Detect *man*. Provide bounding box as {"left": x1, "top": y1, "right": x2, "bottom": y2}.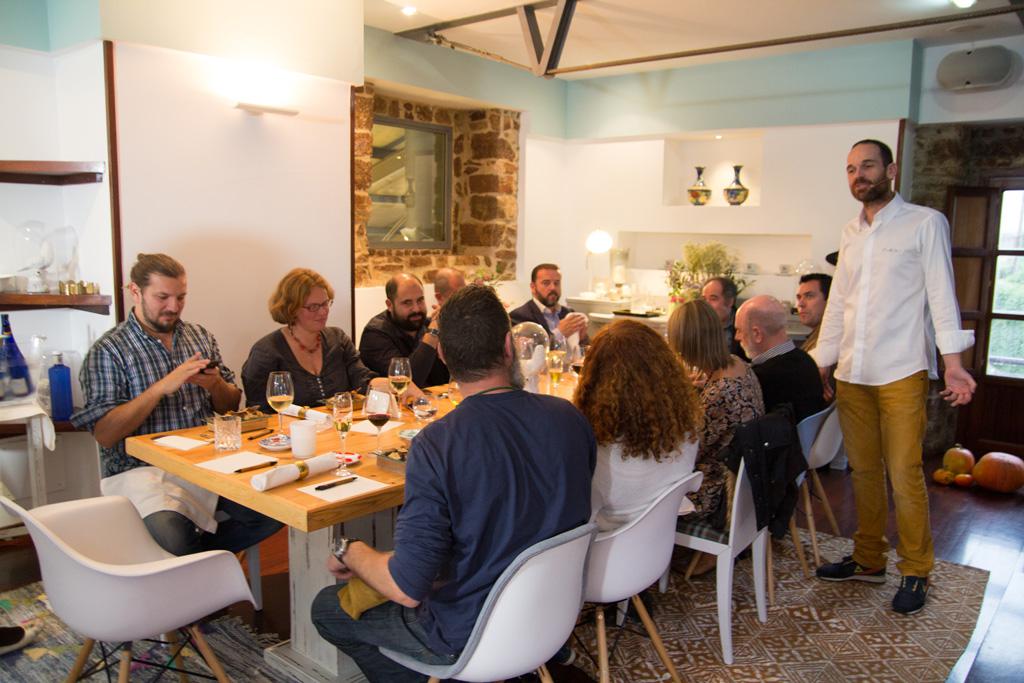
{"left": 797, "top": 269, "right": 834, "bottom": 356}.
